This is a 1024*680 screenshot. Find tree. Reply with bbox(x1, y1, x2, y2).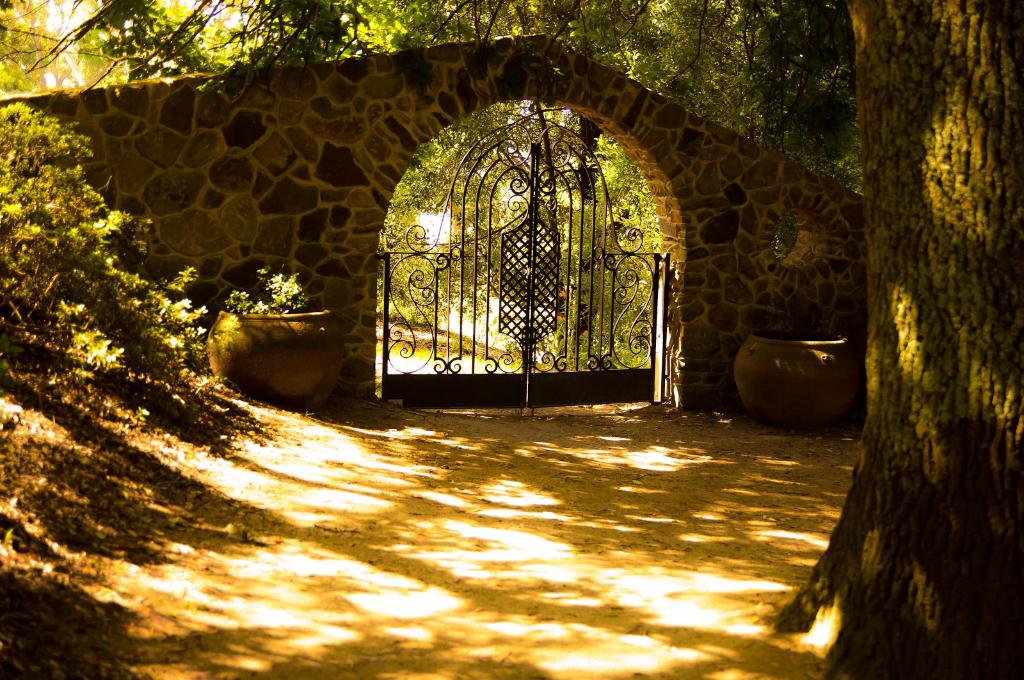
bbox(766, 0, 1023, 679).
